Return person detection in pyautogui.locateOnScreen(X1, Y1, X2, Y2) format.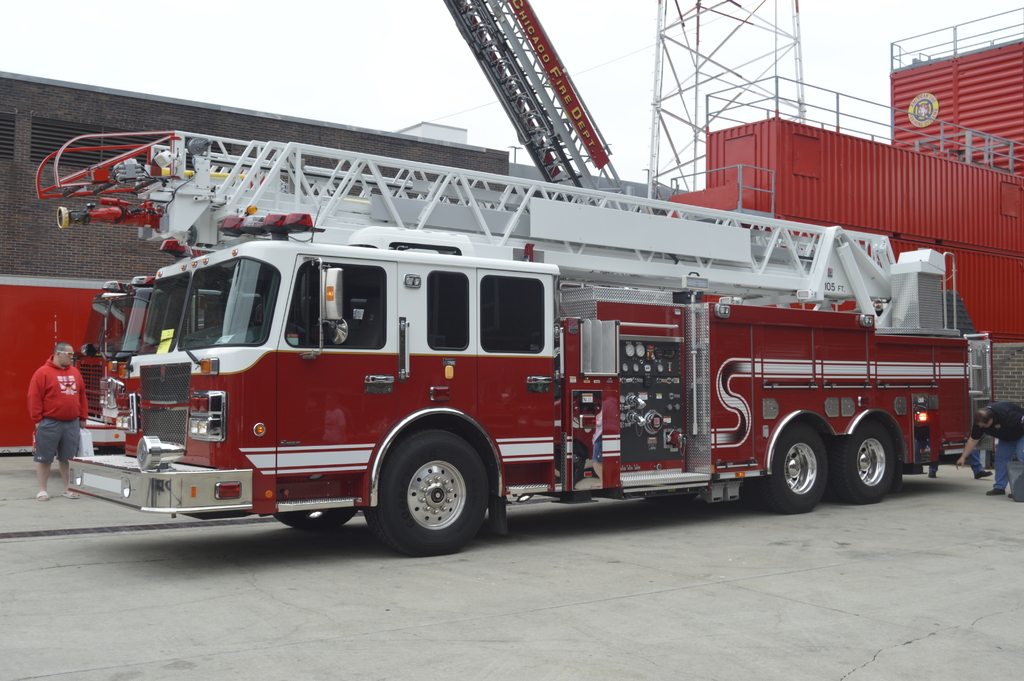
pyautogui.locateOnScreen(27, 339, 84, 500).
